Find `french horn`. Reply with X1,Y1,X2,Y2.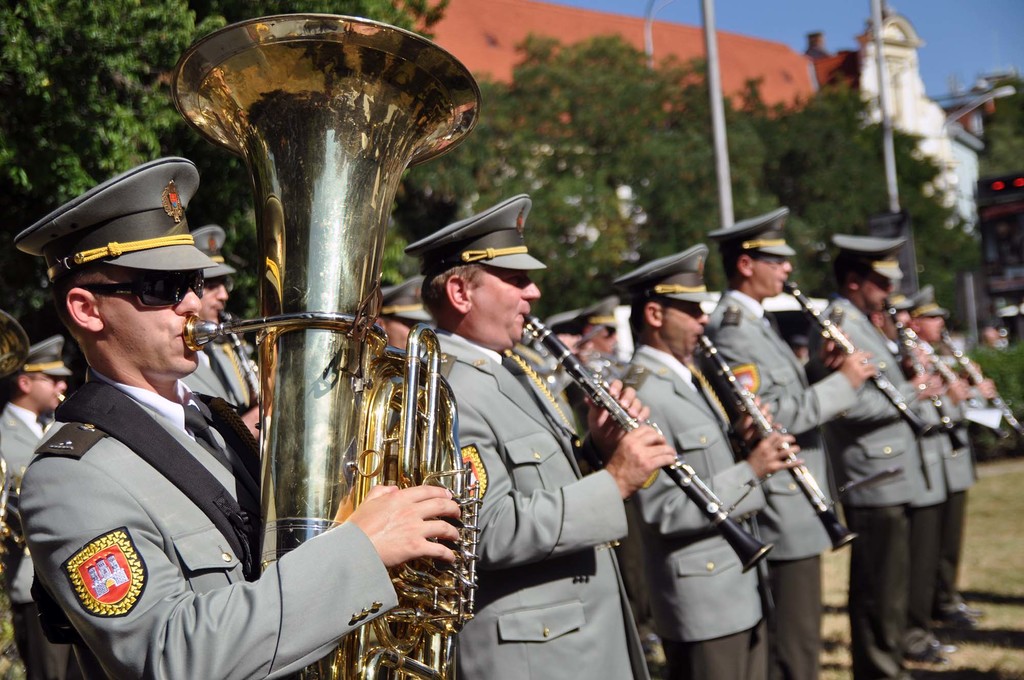
211,304,263,396.
